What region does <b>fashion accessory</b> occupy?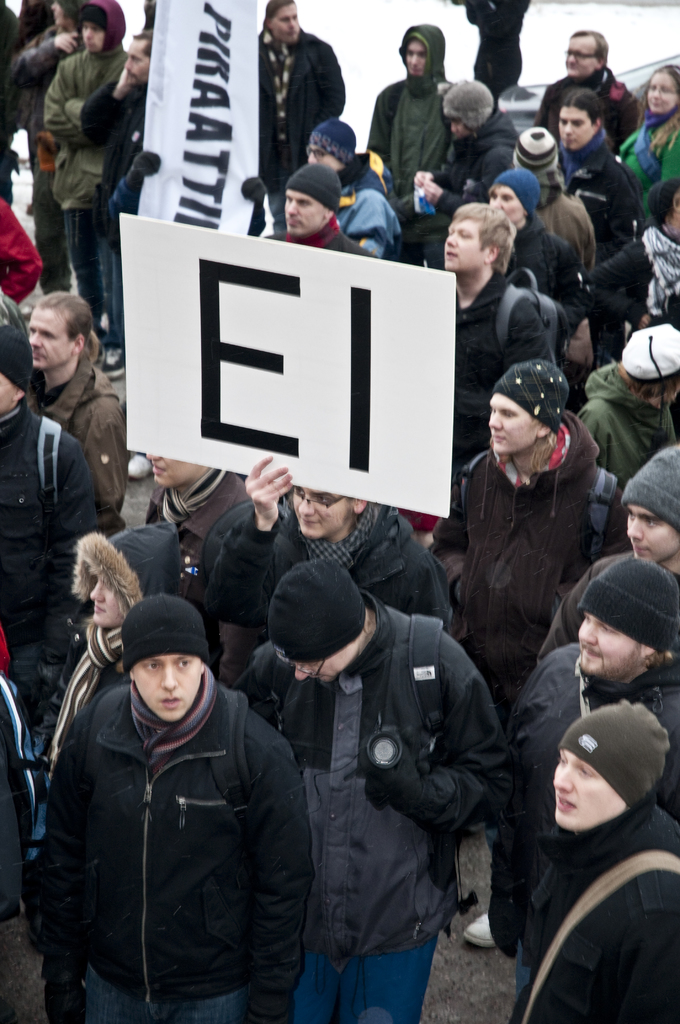
x1=638 y1=220 x2=679 y2=319.
